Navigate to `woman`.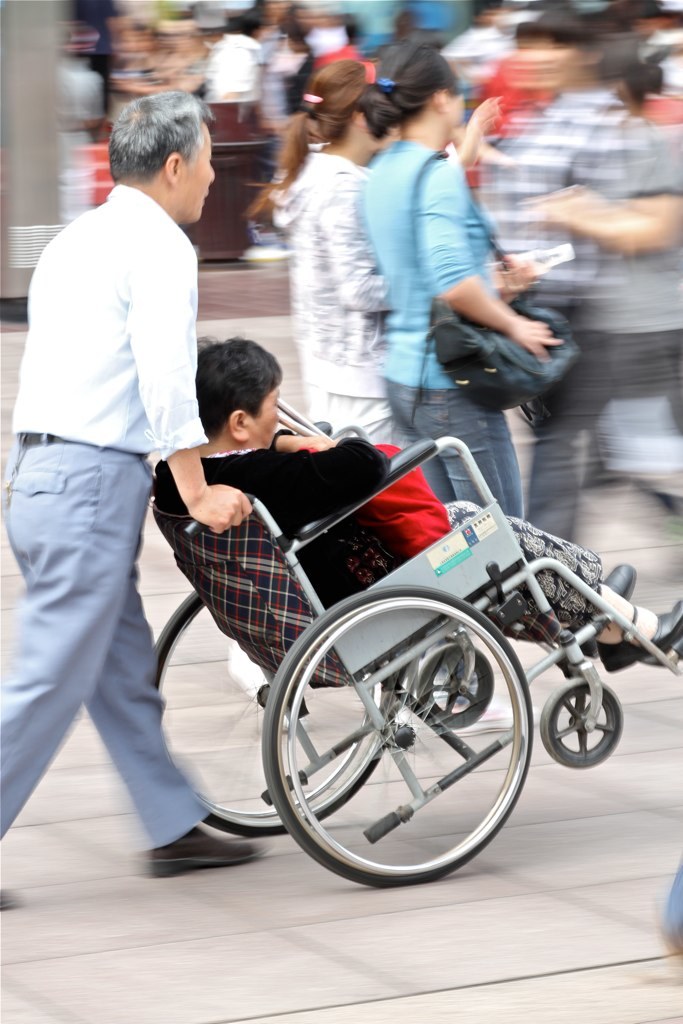
Navigation target: rect(354, 43, 562, 519).
